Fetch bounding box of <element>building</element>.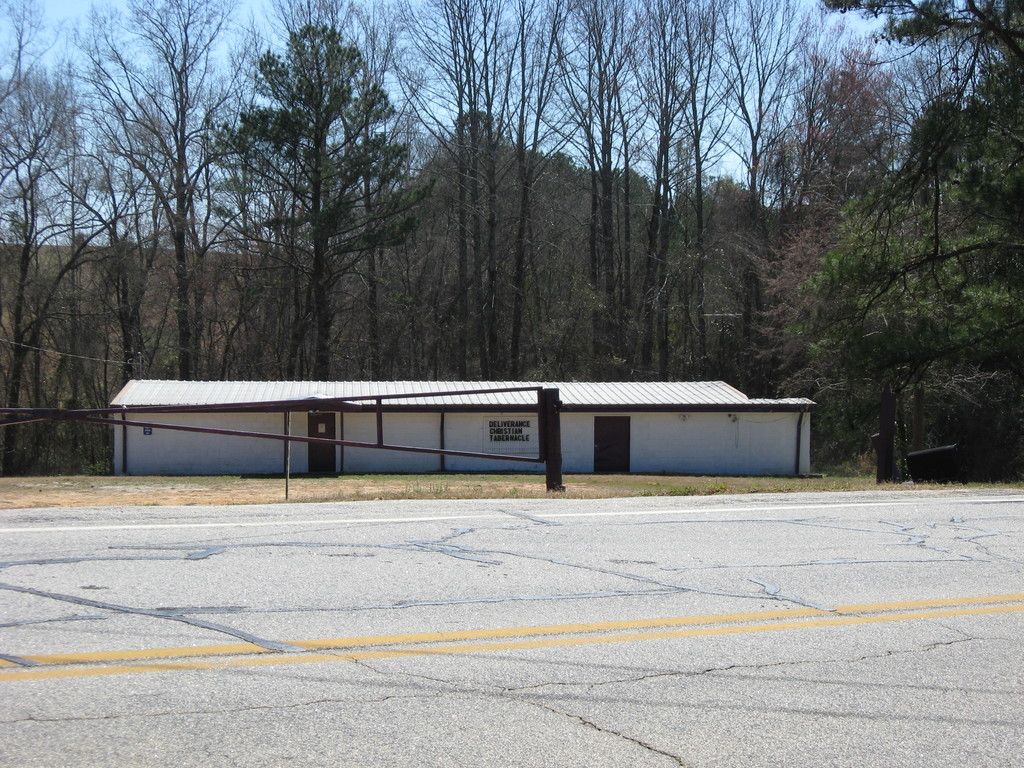
Bbox: box=[104, 379, 813, 478].
